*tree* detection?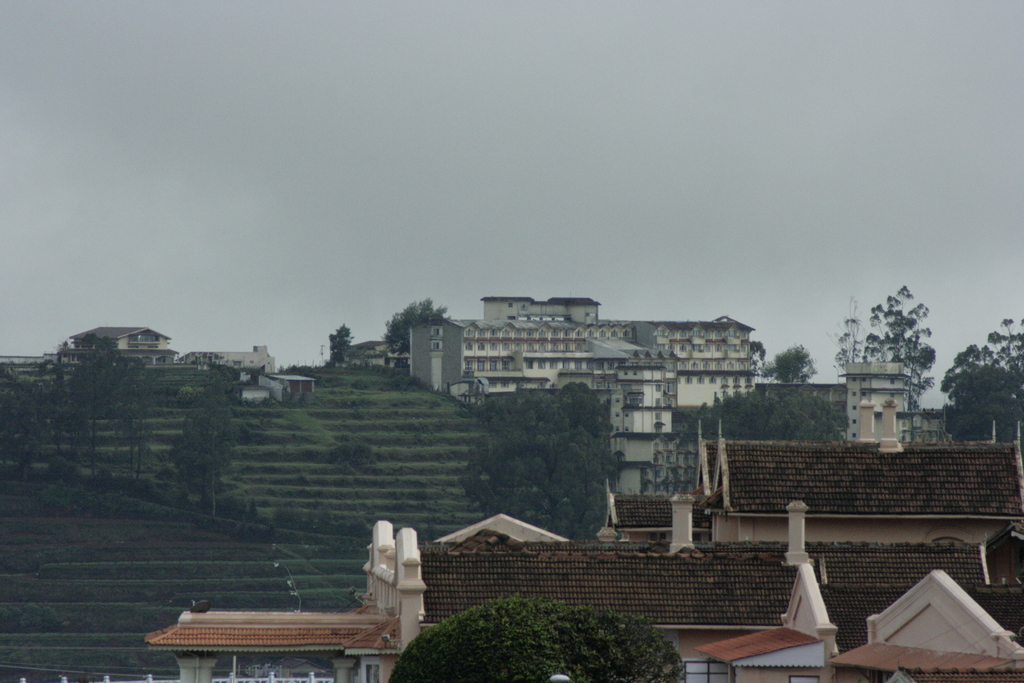
378,301,443,372
